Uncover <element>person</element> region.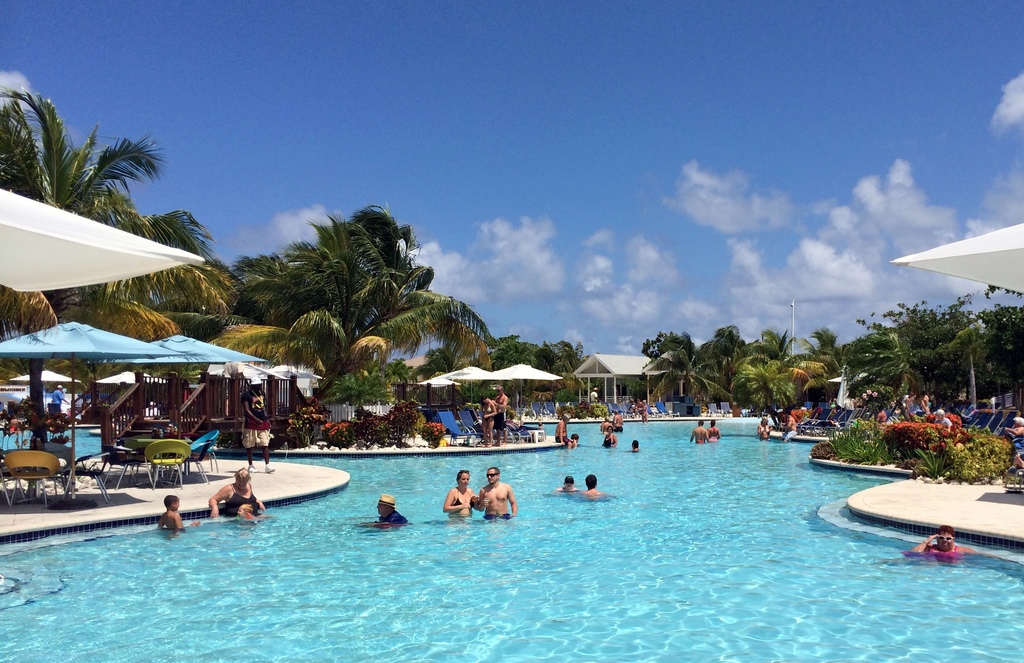
Uncovered: locate(478, 471, 520, 526).
